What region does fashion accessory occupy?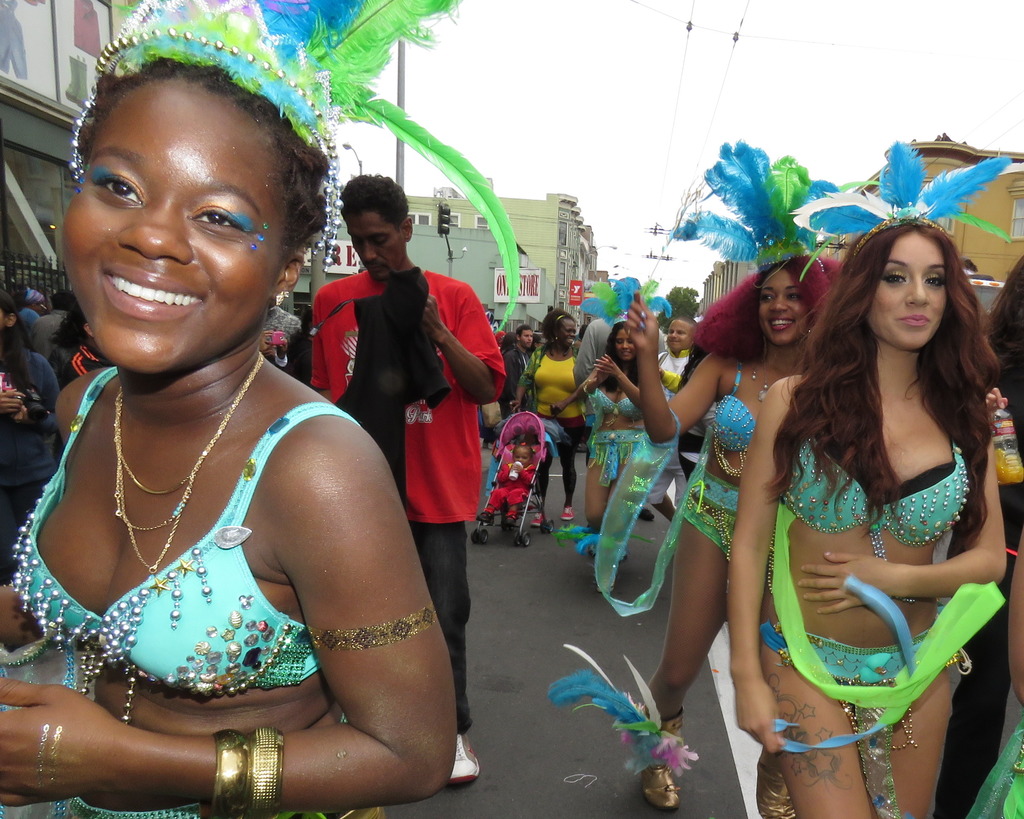
[left=499, top=521, right=513, bottom=531].
